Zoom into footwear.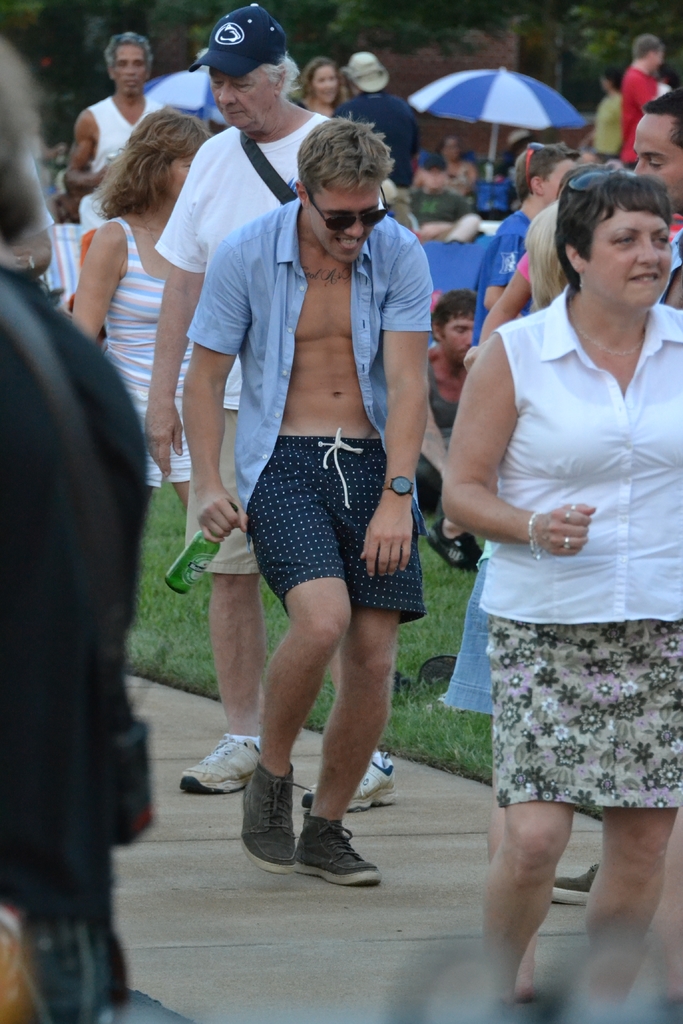
Zoom target: select_region(178, 735, 264, 793).
